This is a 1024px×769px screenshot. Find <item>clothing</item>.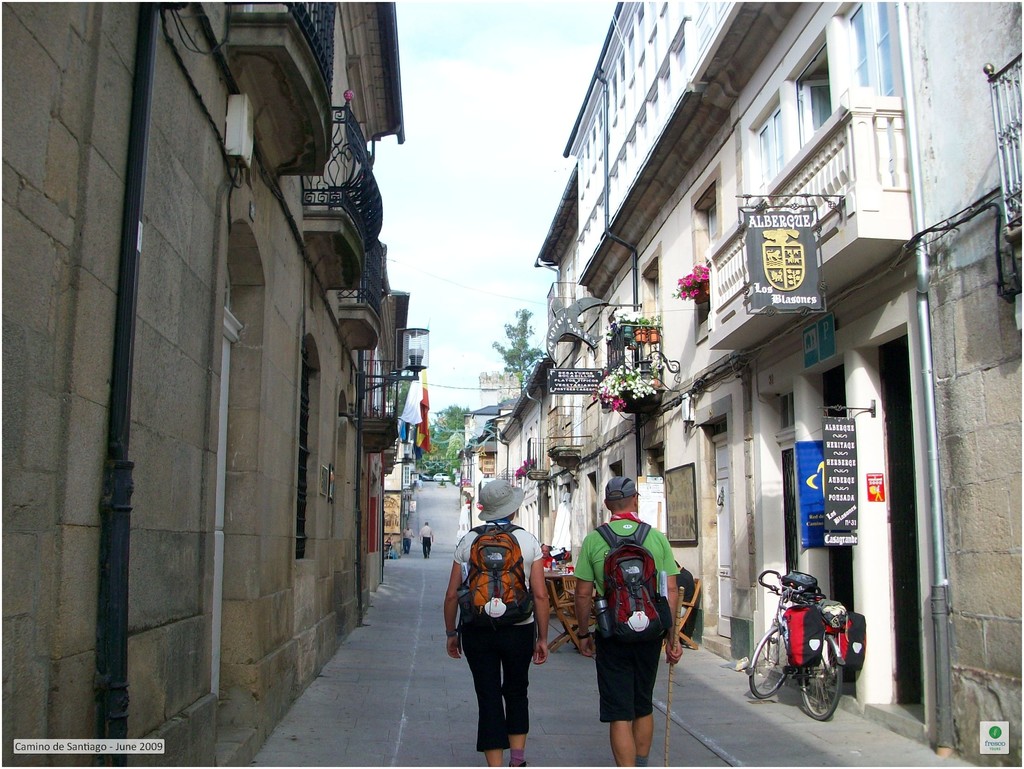
Bounding box: {"x1": 420, "y1": 524, "x2": 433, "y2": 560}.
